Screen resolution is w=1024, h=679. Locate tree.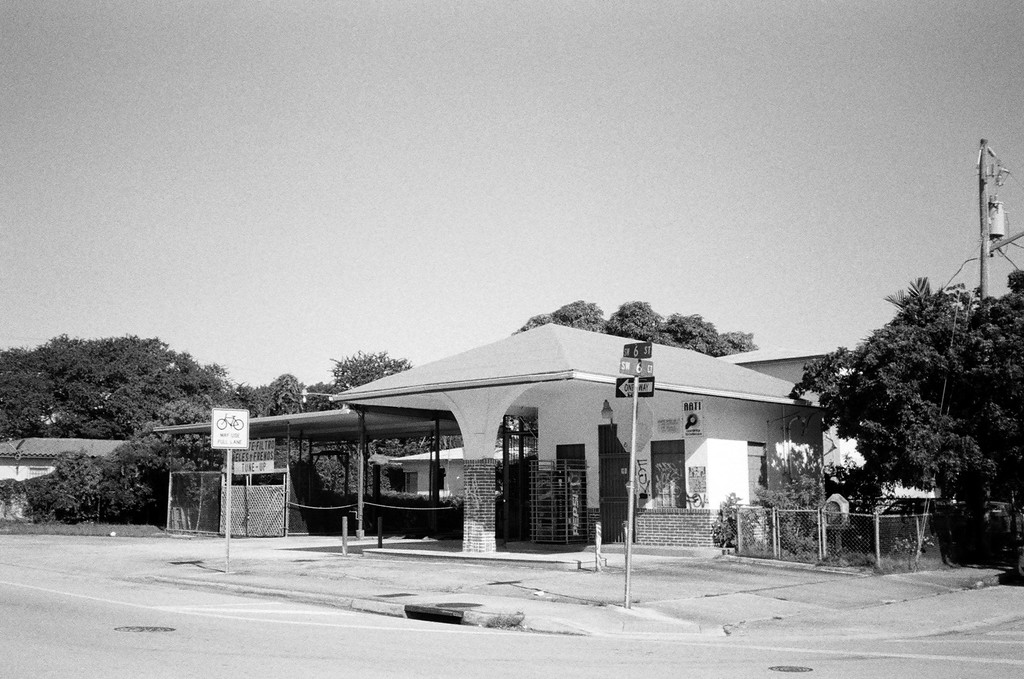
crop(324, 353, 416, 396).
